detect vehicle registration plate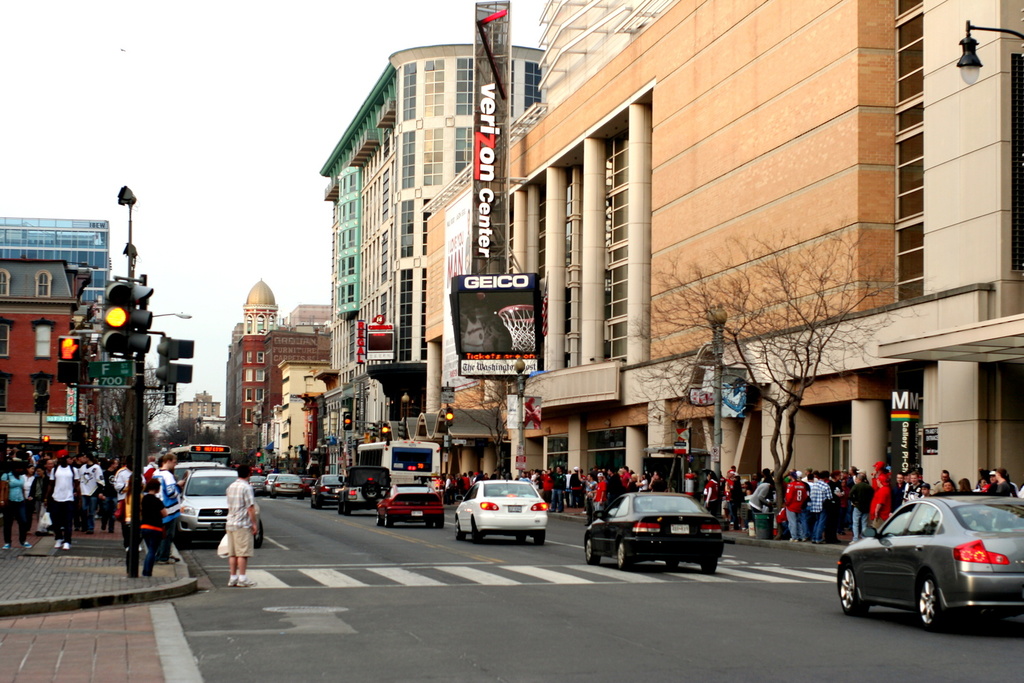
<bbox>506, 505, 522, 513</bbox>
